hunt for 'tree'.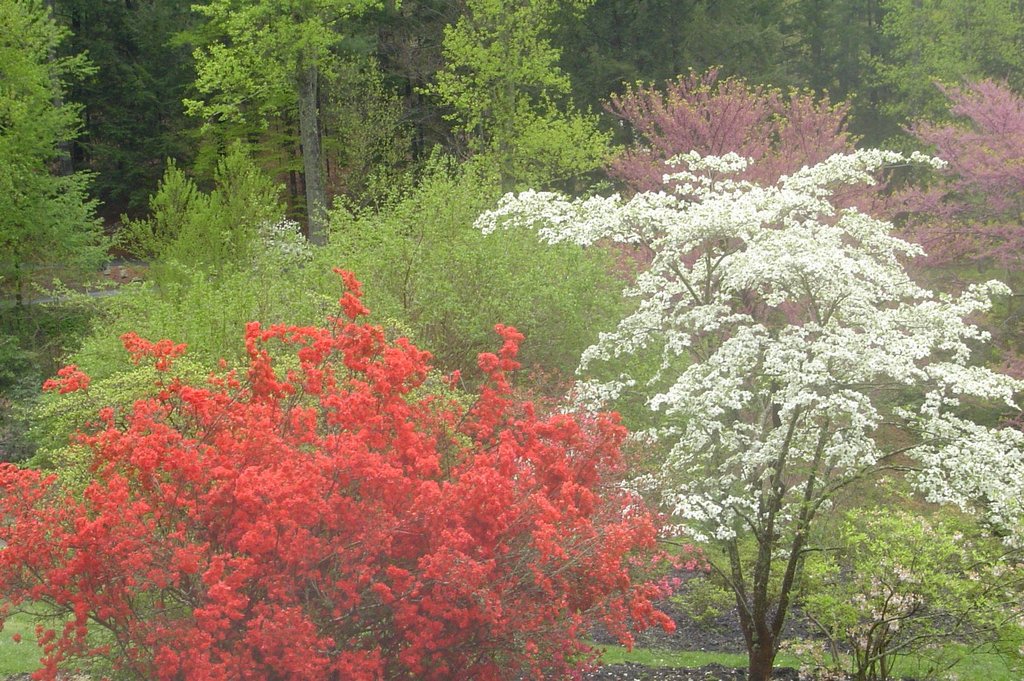
Hunted down at region(470, 149, 1023, 679).
